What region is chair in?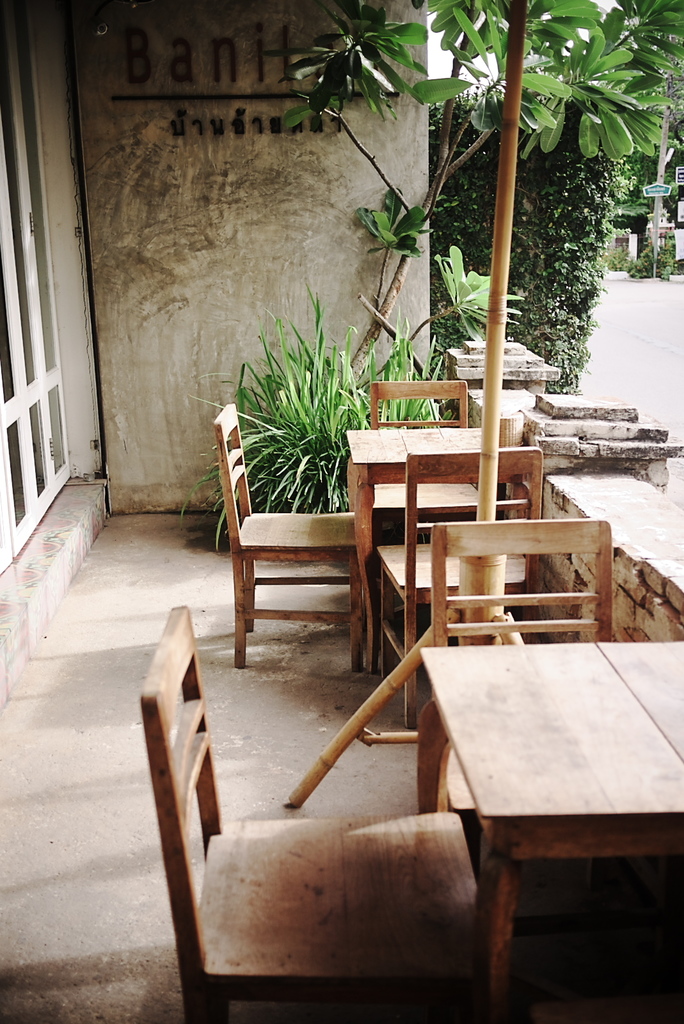
crop(369, 379, 489, 541).
